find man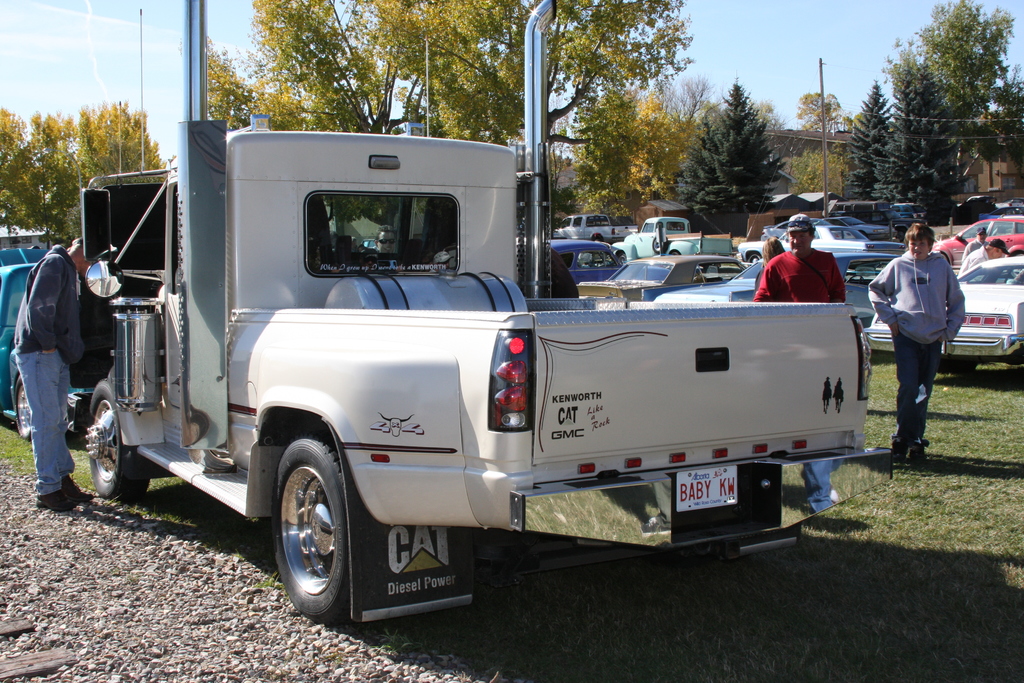
[left=957, top=236, right=1010, bottom=276]
